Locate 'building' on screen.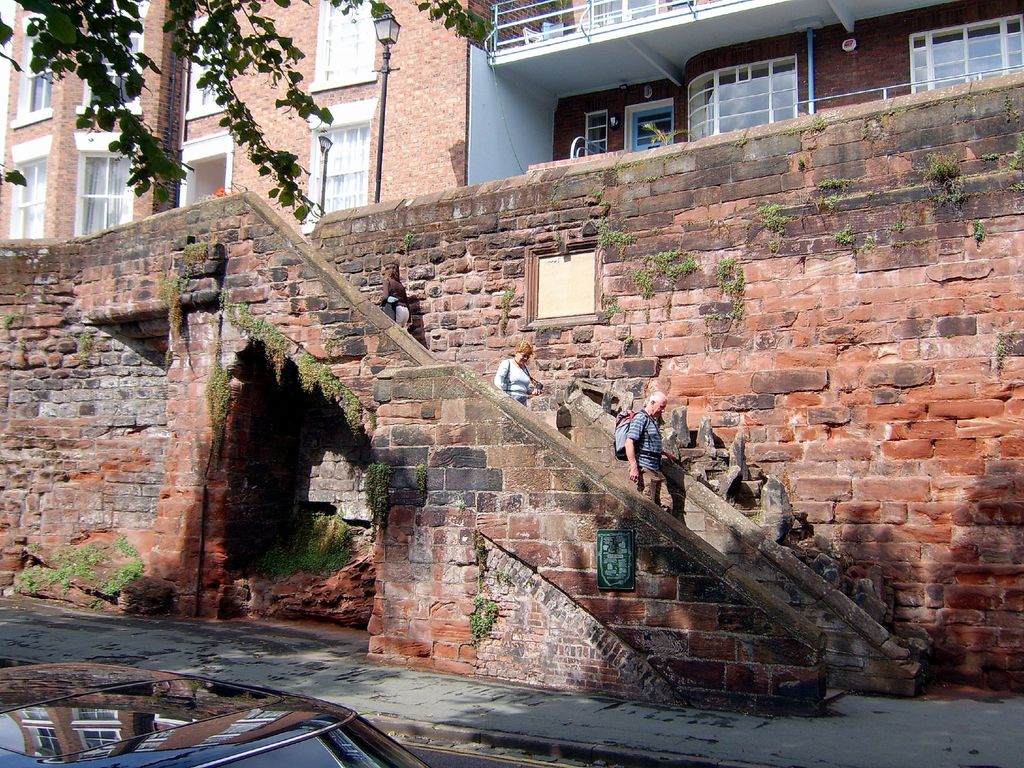
On screen at box=[0, 0, 549, 245].
